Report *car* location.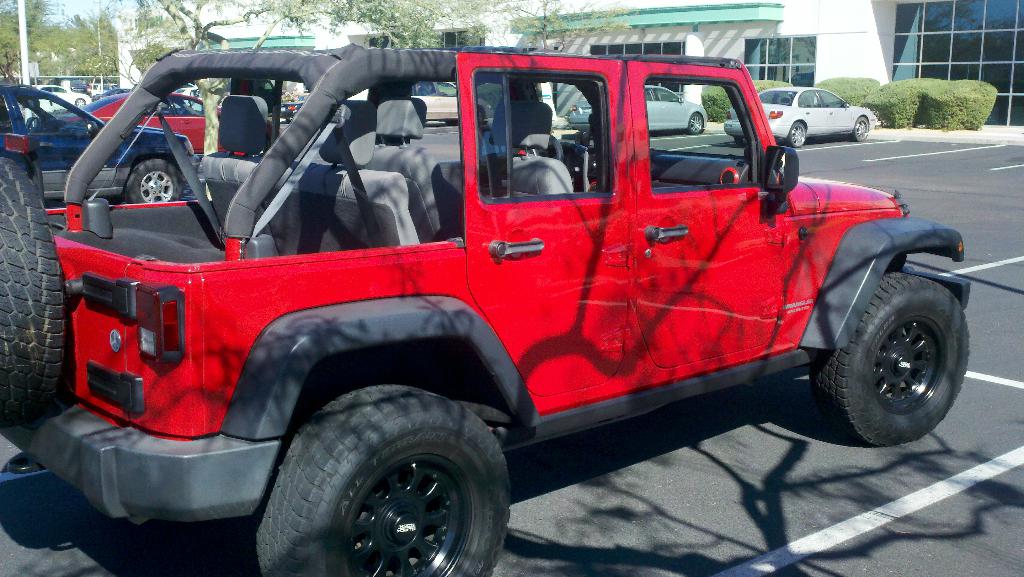
Report: <bbox>0, 45, 974, 576</bbox>.
